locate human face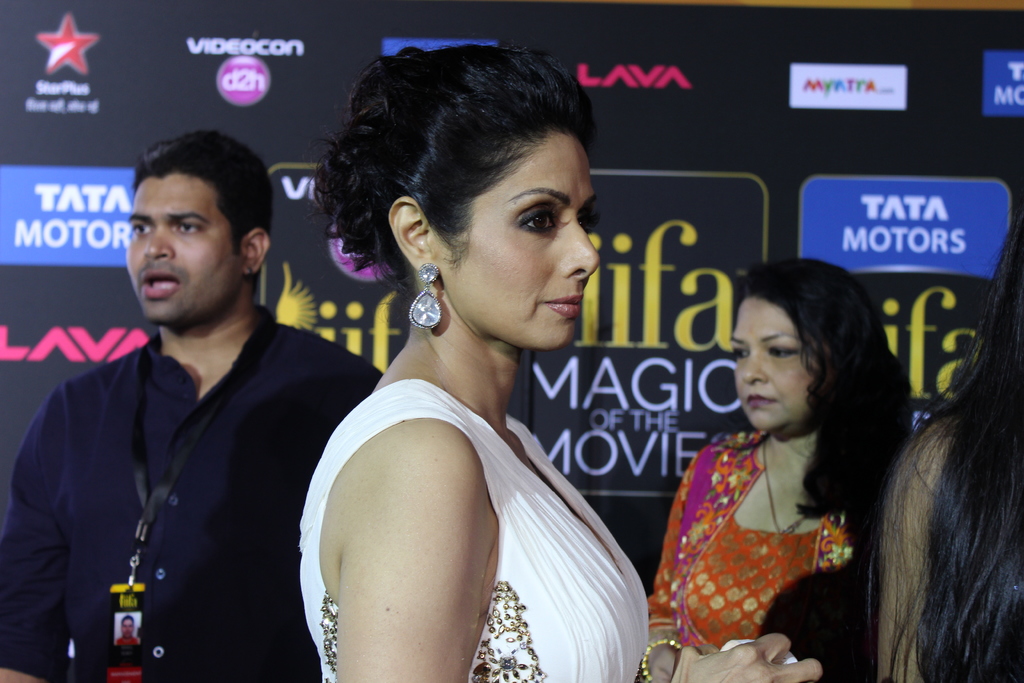
bbox=(733, 295, 806, 429)
